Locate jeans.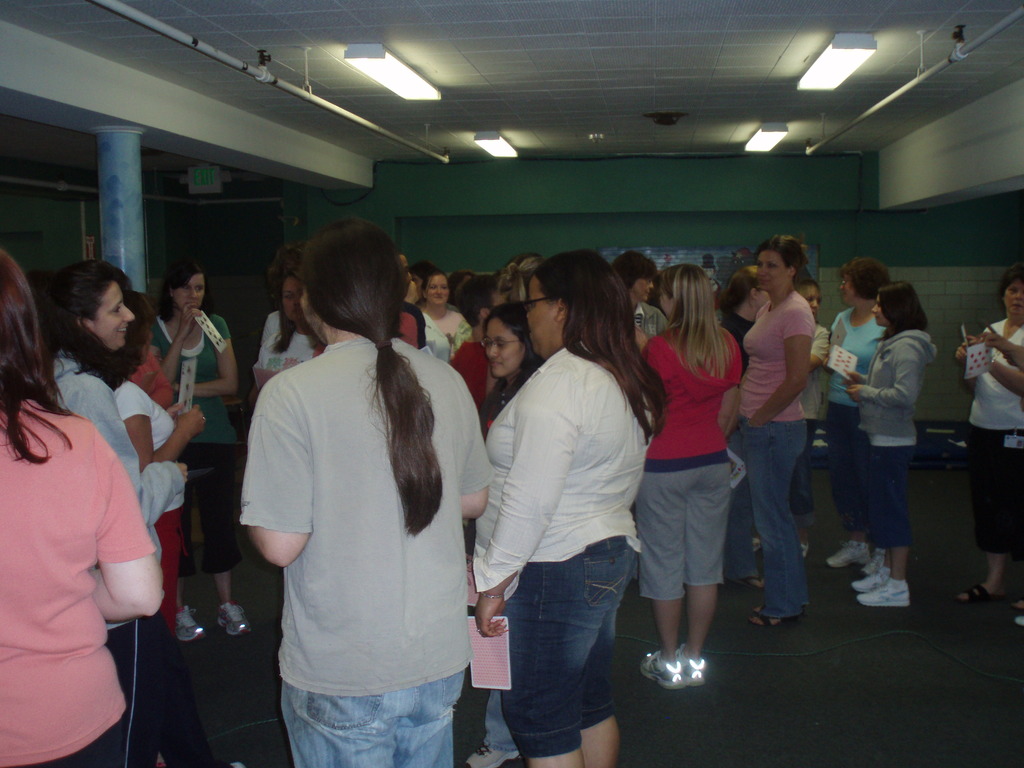
Bounding box: region(280, 672, 467, 767).
